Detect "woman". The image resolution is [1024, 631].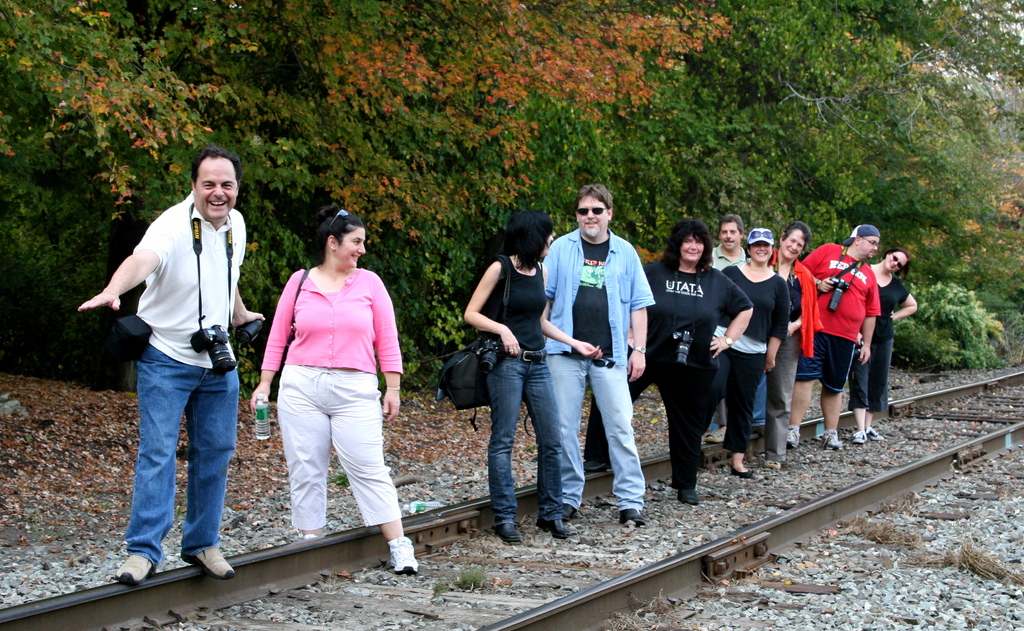
l=463, t=213, r=599, b=541.
